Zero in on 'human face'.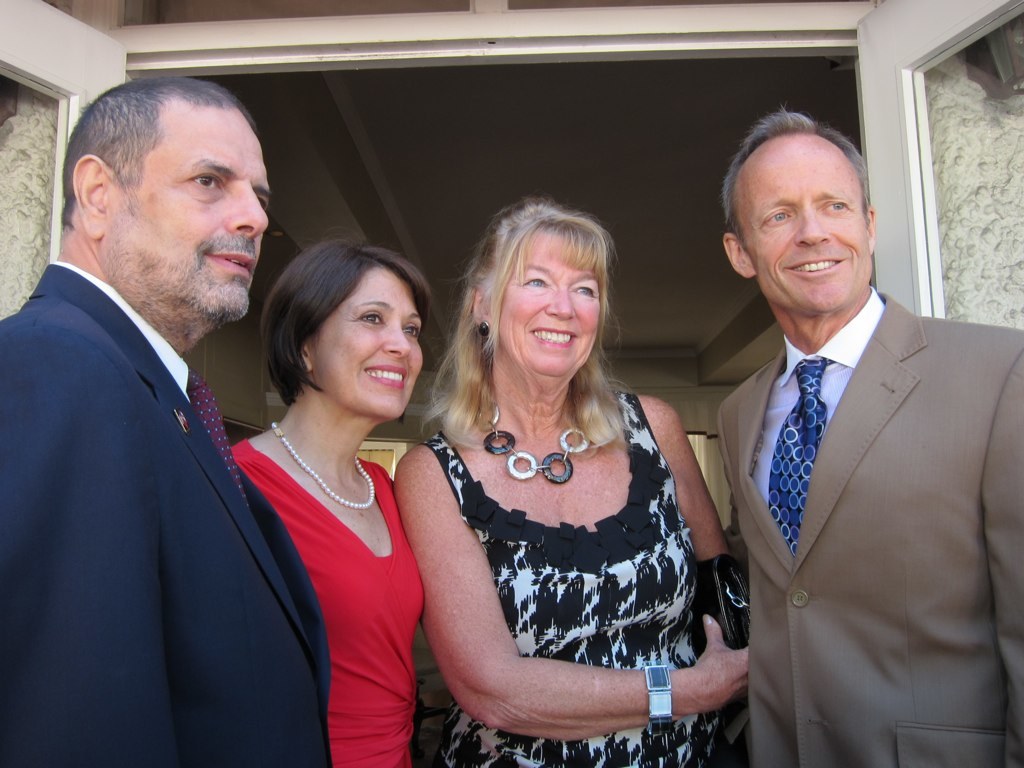
Zeroed in: <box>113,106,274,323</box>.
